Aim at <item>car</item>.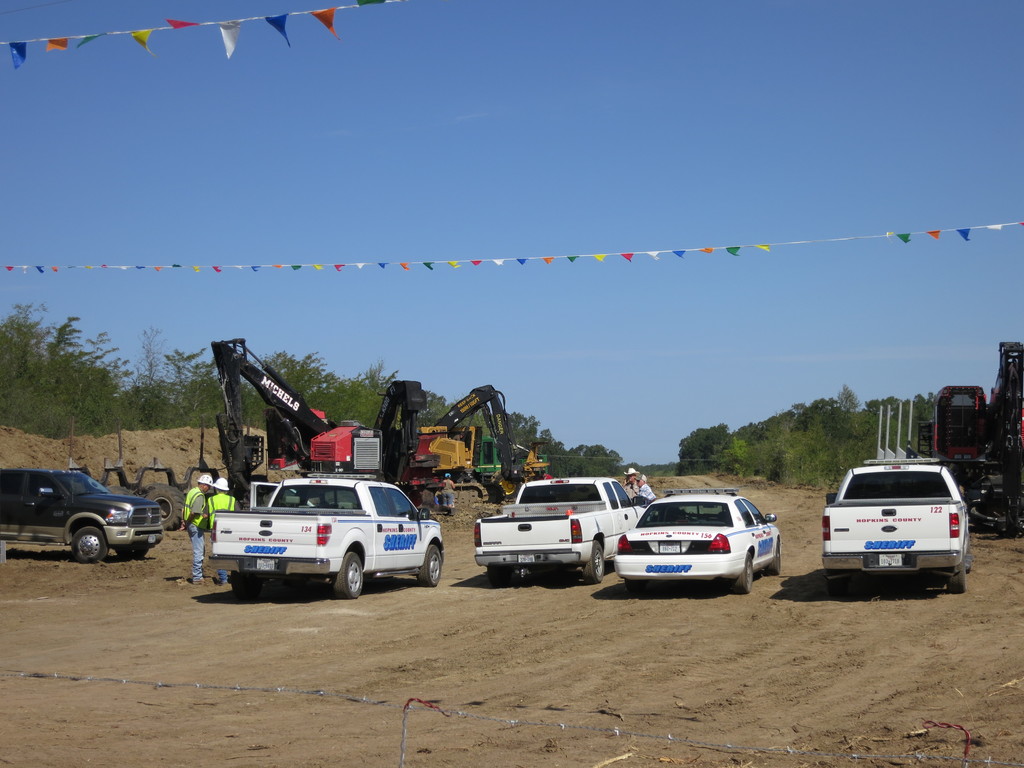
Aimed at 616, 497, 784, 599.
